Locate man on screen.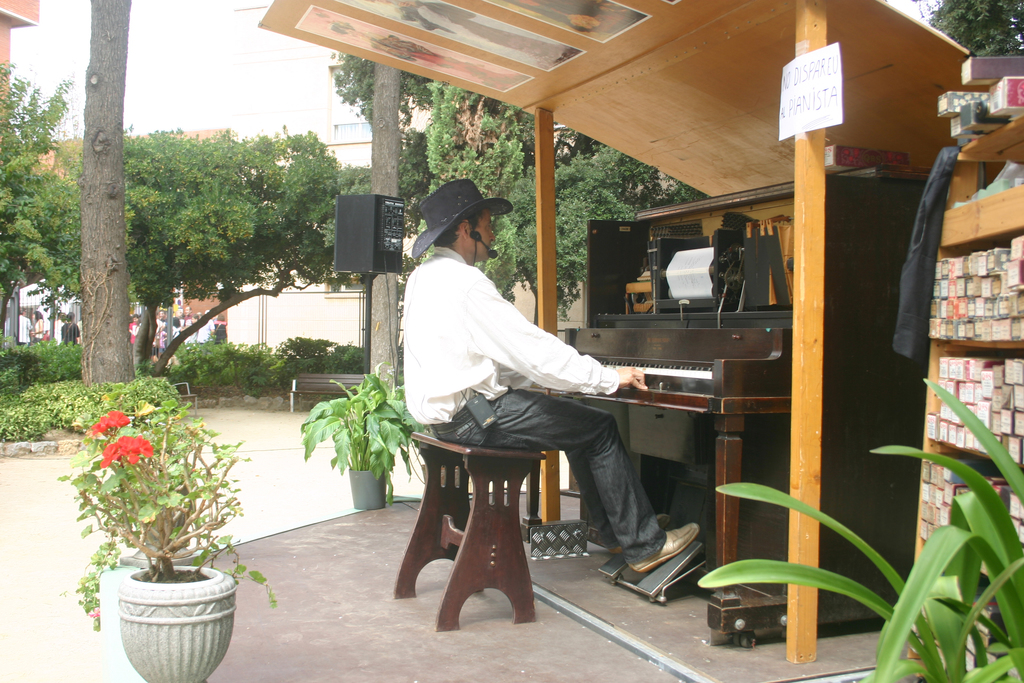
On screen at 393/196/665/583.
